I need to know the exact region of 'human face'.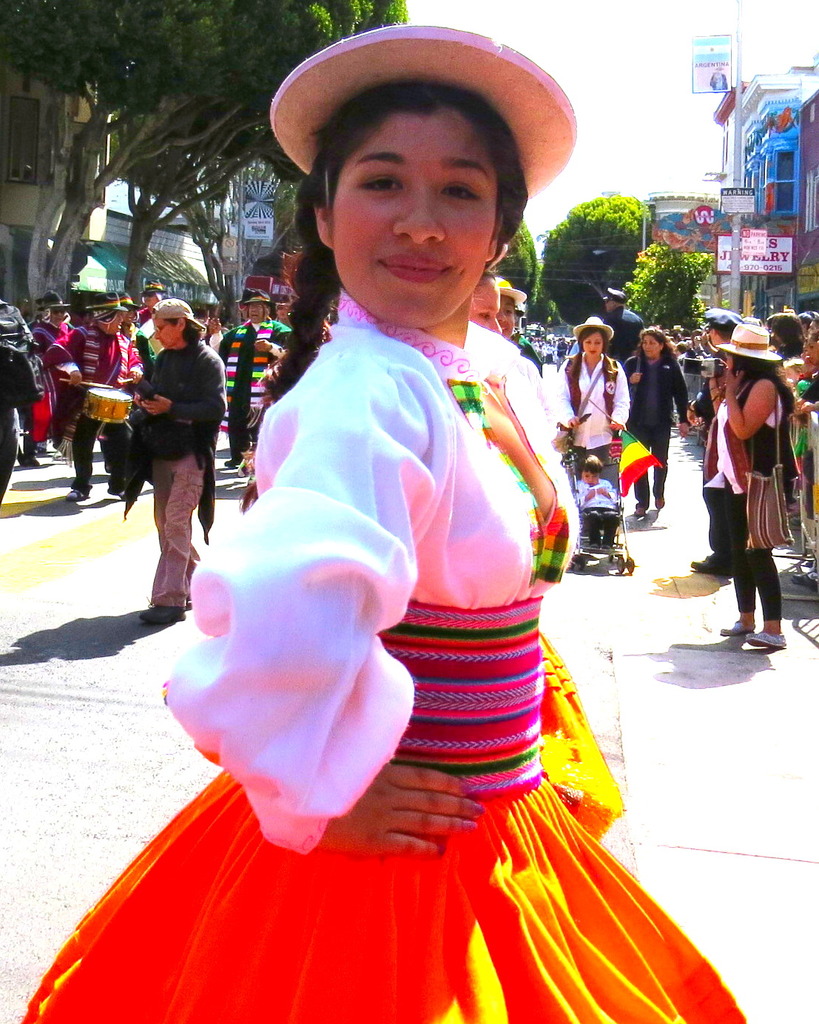
Region: bbox=[155, 318, 181, 348].
